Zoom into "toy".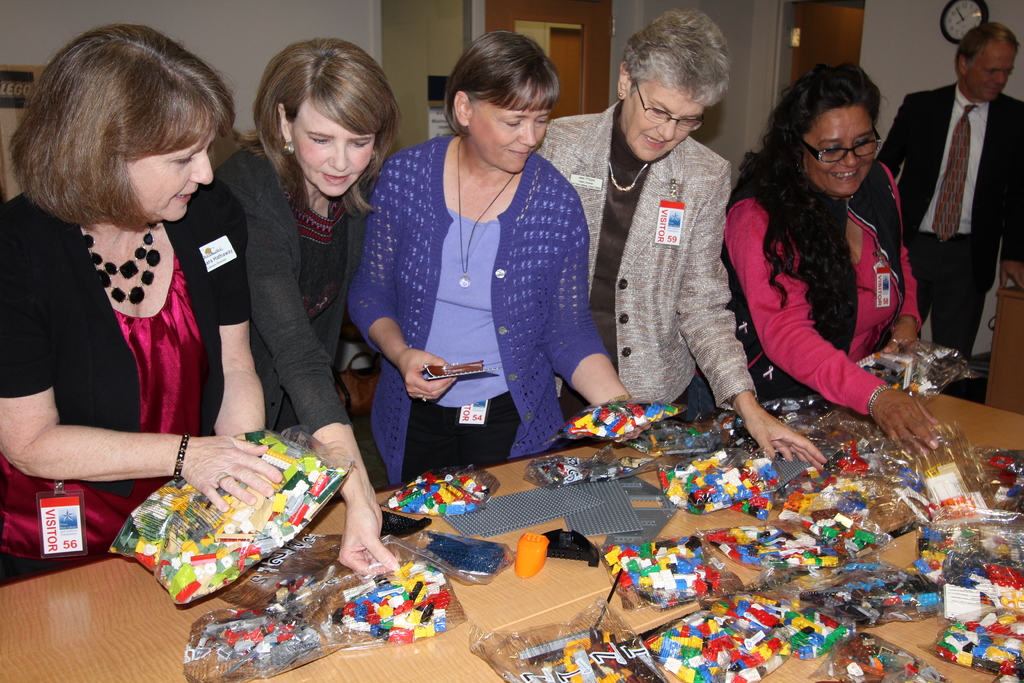
Zoom target: x1=381 y1=469 x2=499 y2=518.
